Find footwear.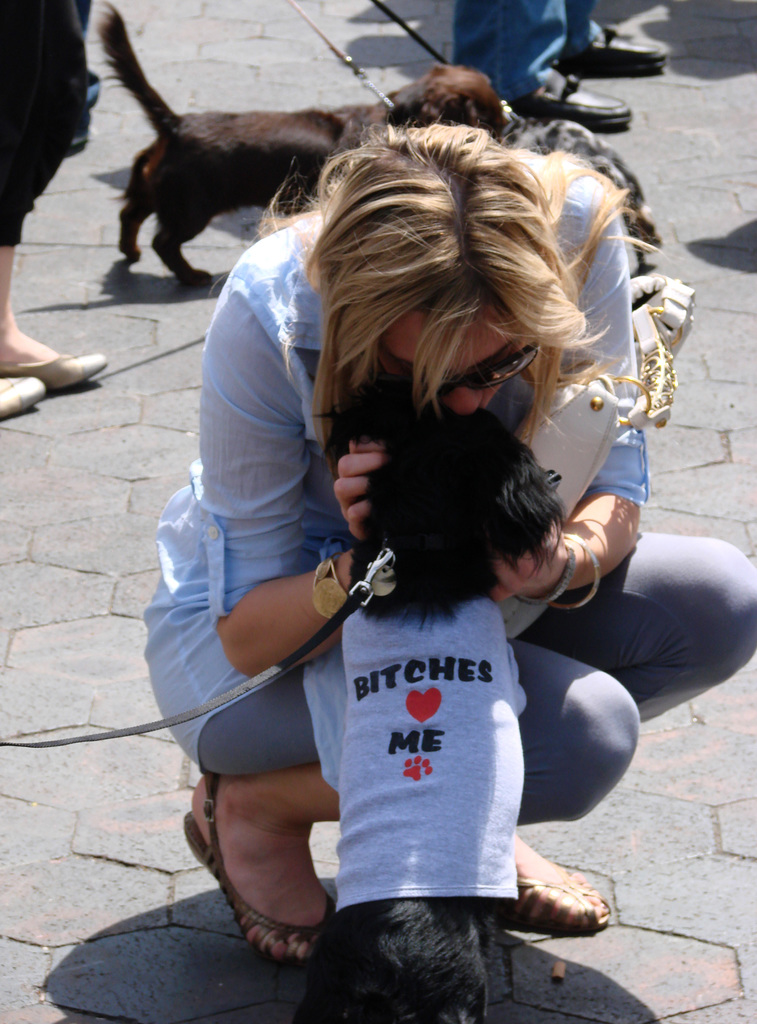
0,372,47,414.
